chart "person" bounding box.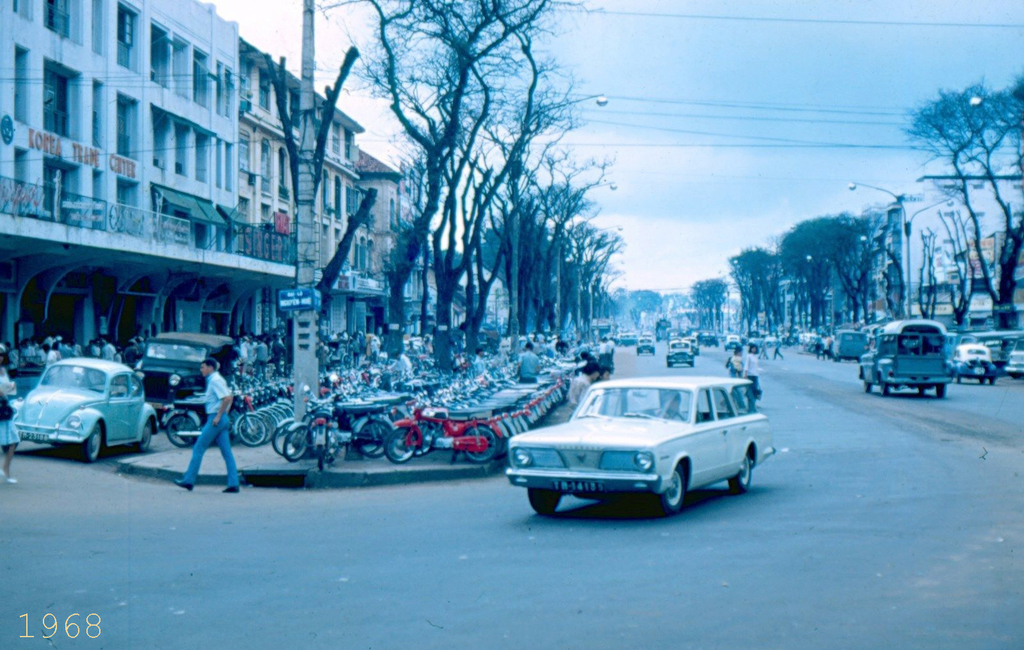
Charted: Rect(726, 344, 746, 397).
